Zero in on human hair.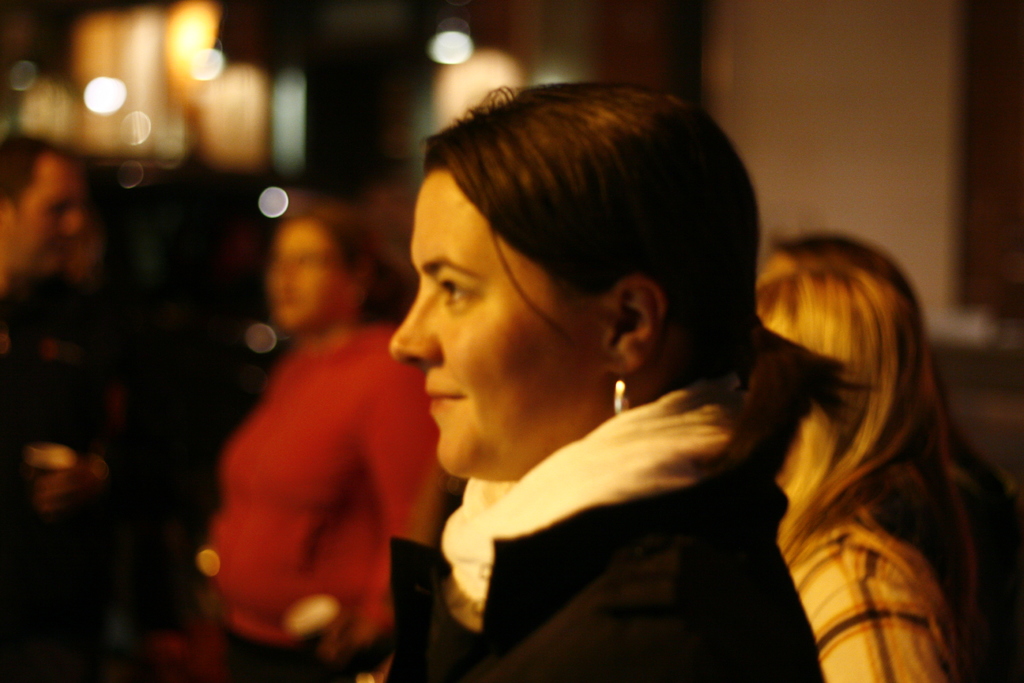
Zeroed in: bbox=[755, 268, 980, 626].
